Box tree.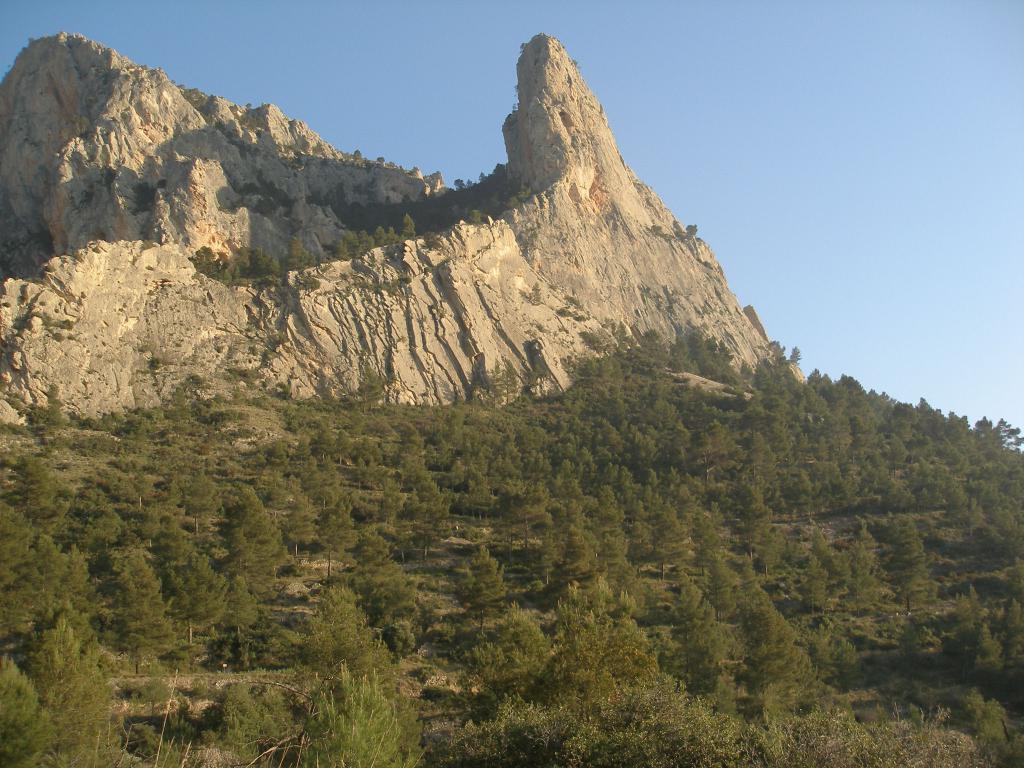
detection(452, 703, 570, 767).
